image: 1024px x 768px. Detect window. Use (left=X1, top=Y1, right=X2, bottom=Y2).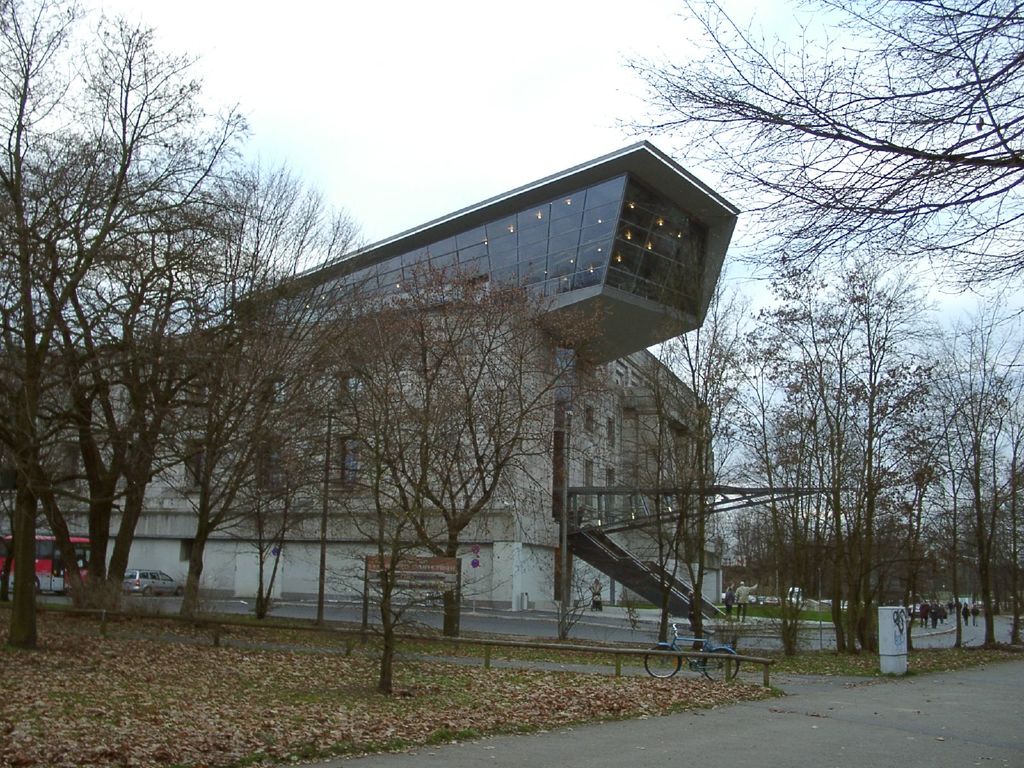
(left=181, top=438, right=206, bottom=488).
